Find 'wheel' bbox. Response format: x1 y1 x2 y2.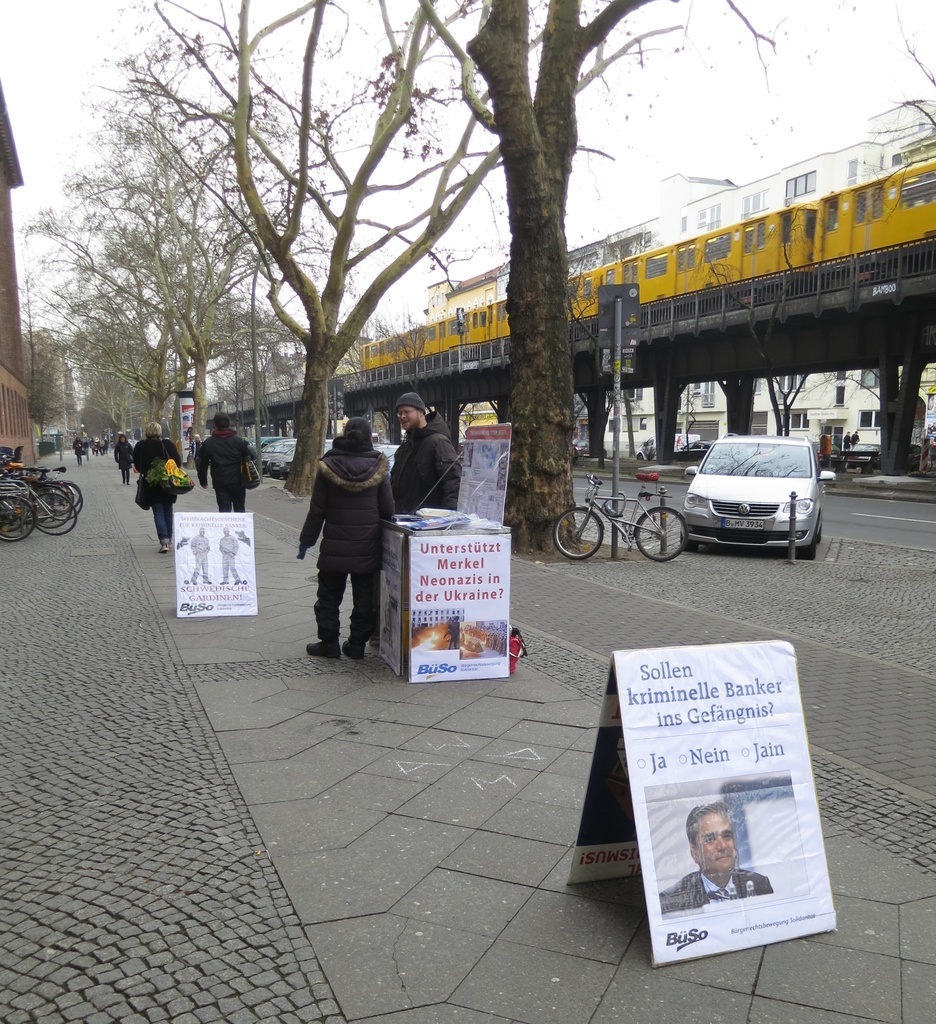
636 503 694 559.
